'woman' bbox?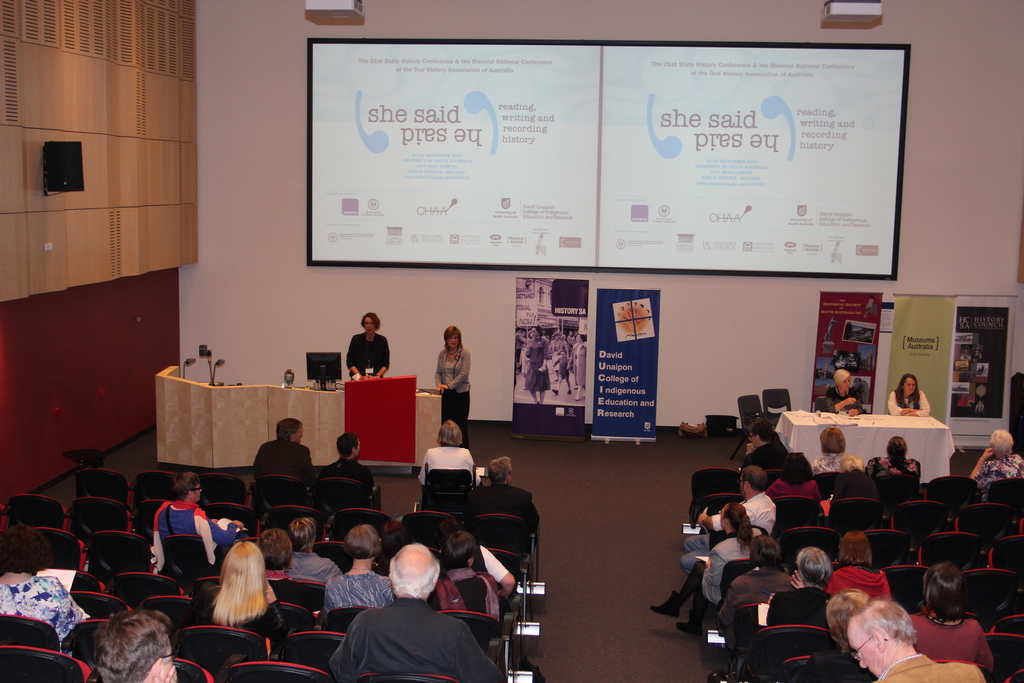
(863, 437, 920, 482)
